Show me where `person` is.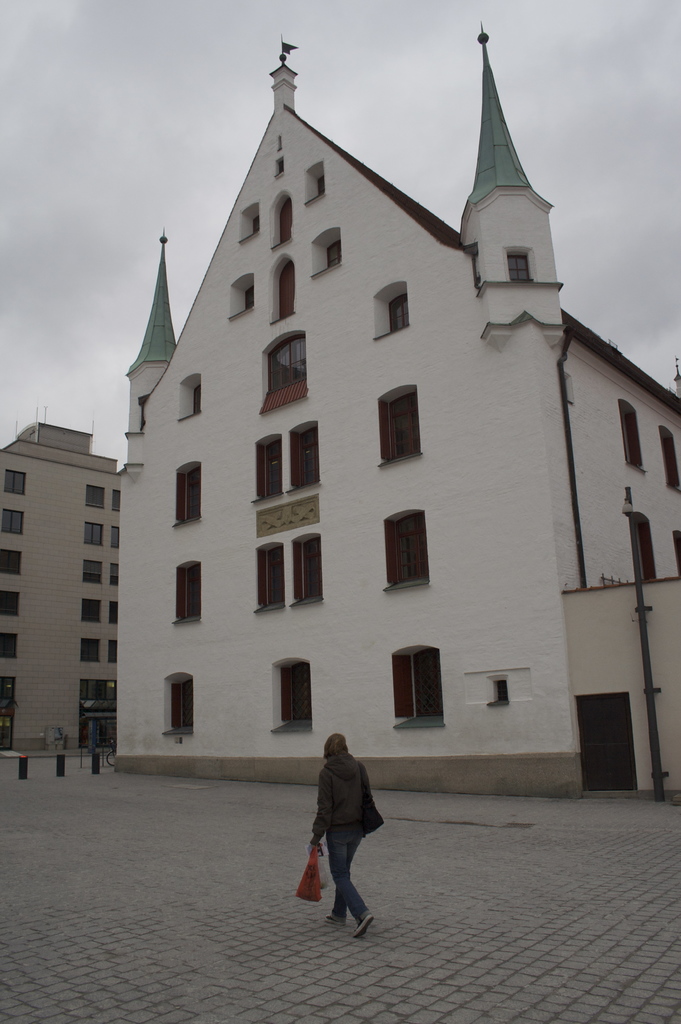
`person` is at {"x1": 309, "y1": 731, "x2": 371, "y2": 938}.
